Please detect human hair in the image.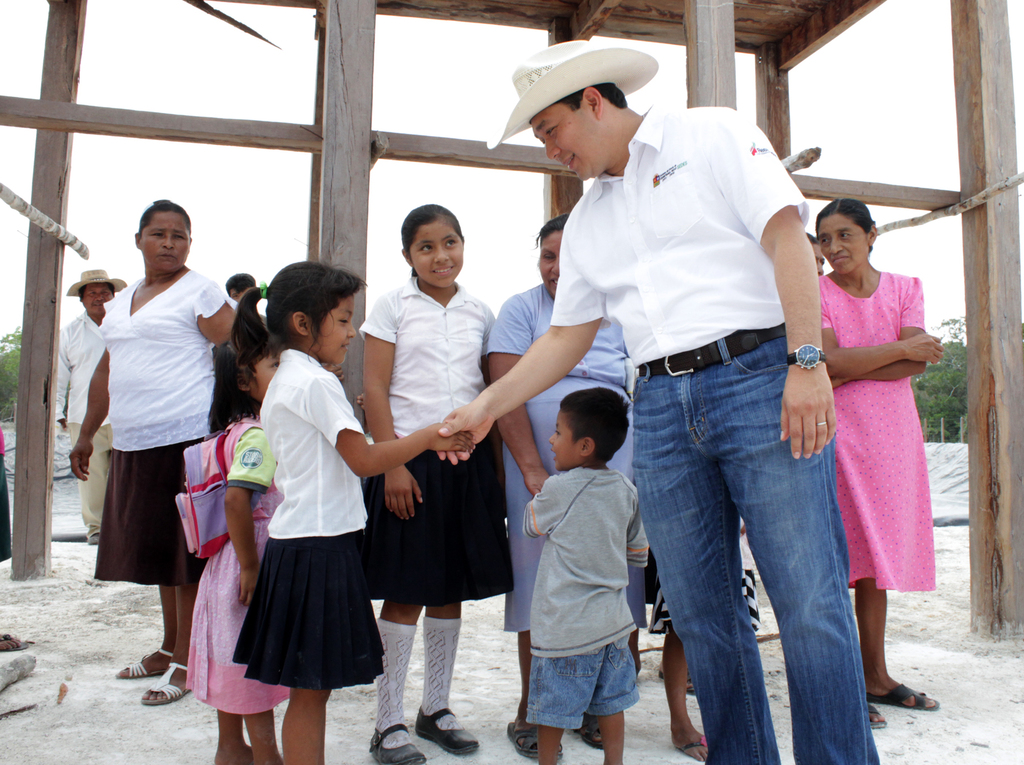
region(228, 273, 257, 293).
